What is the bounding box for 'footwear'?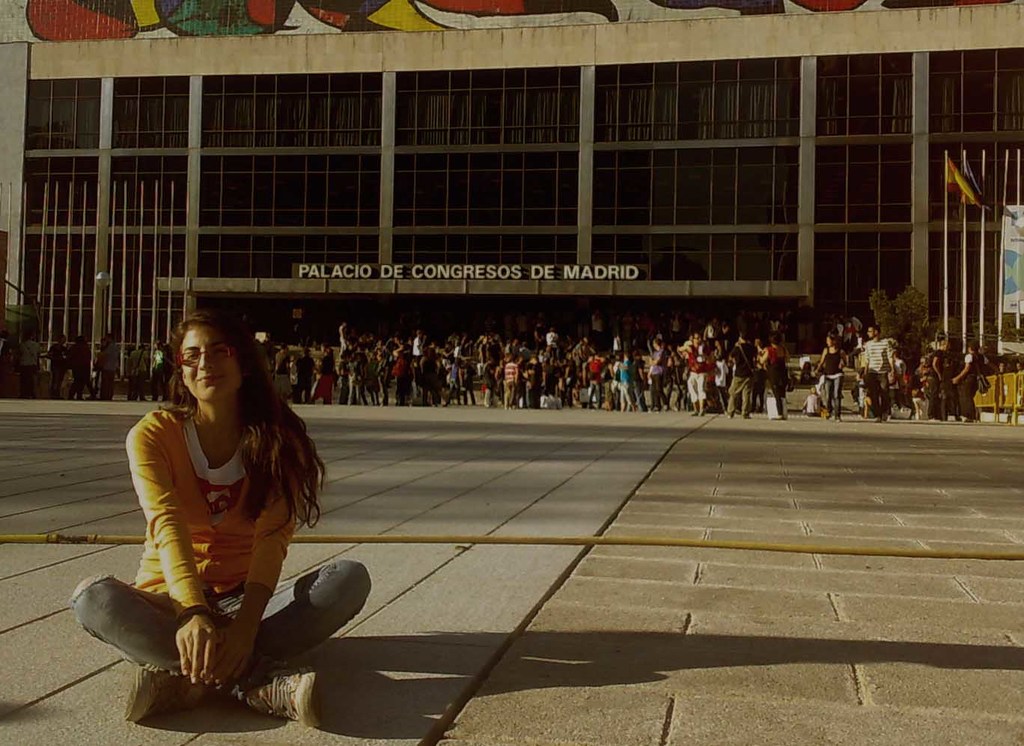
crop(121, 661, 189, 727).
